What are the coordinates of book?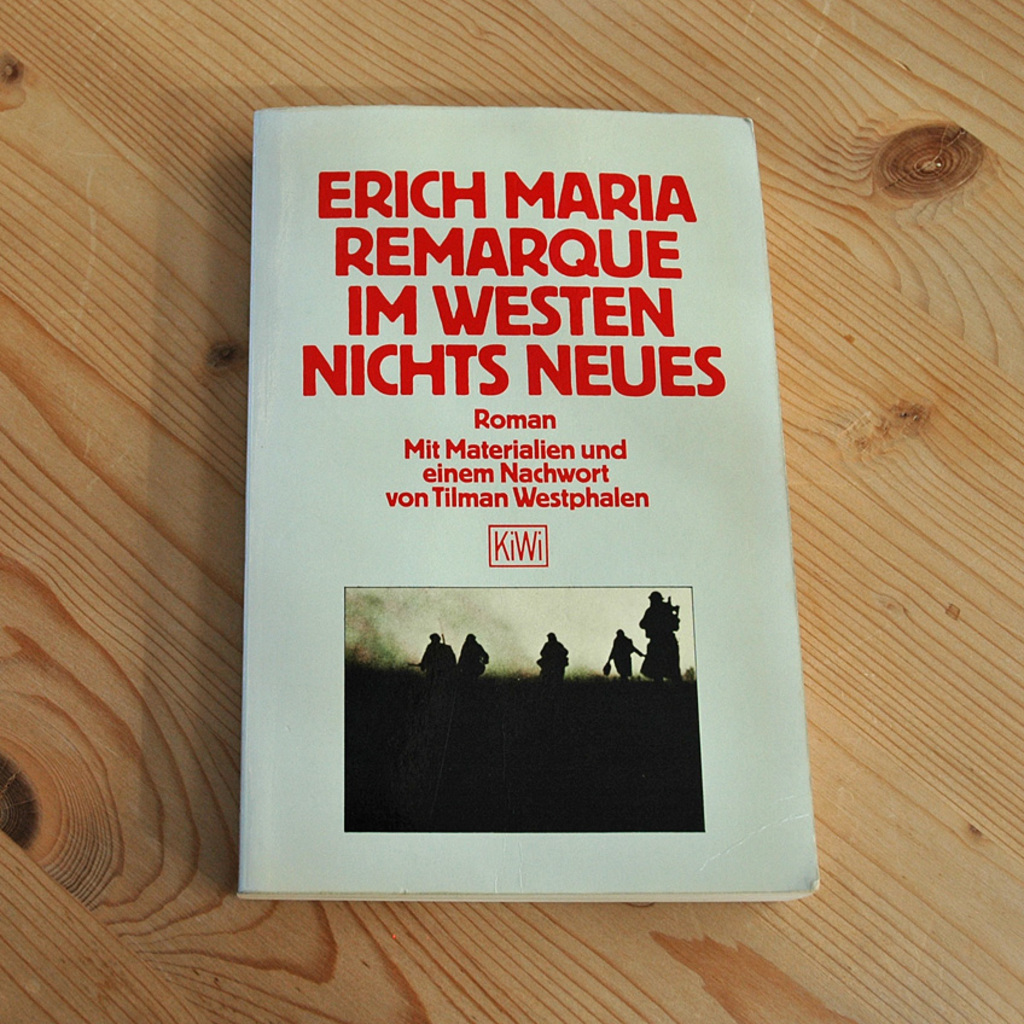
{"x1": 235, "y1": 110, "x2": 818, "y2": 897}.
